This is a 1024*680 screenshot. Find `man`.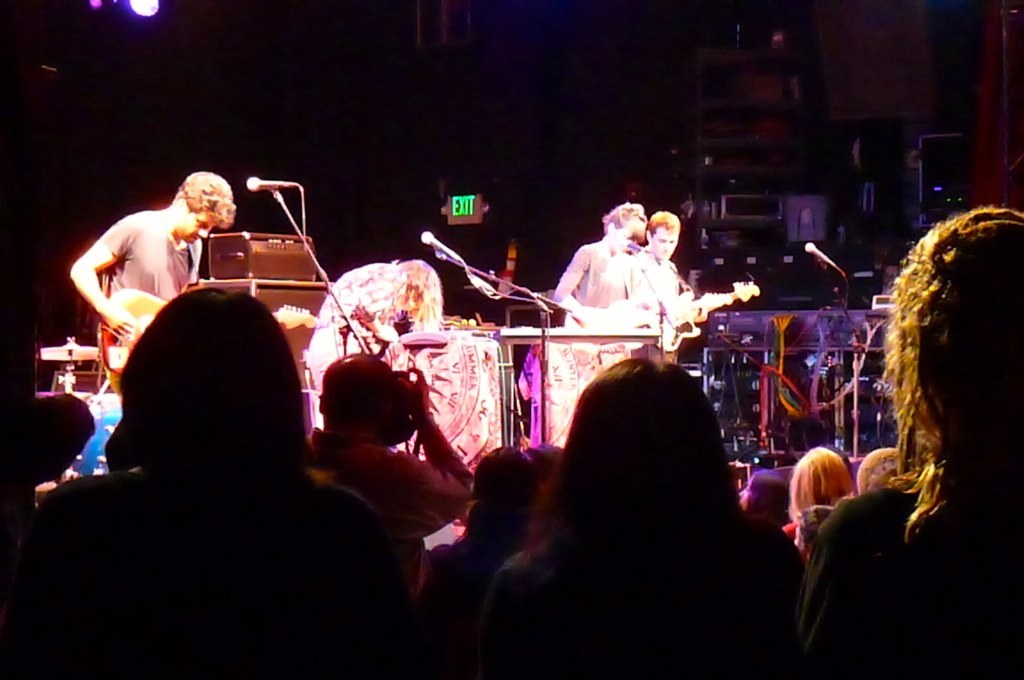
Bounding box: bbox(46, 239, 409, 658).
